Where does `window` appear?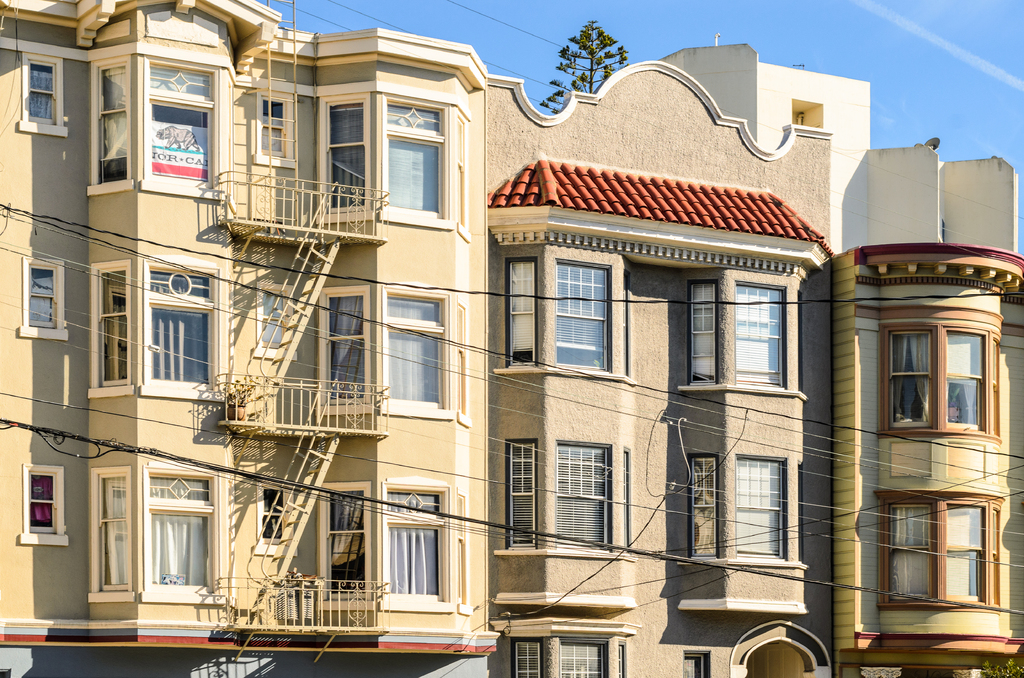
Appears at region(456, 486, 472, 613).
